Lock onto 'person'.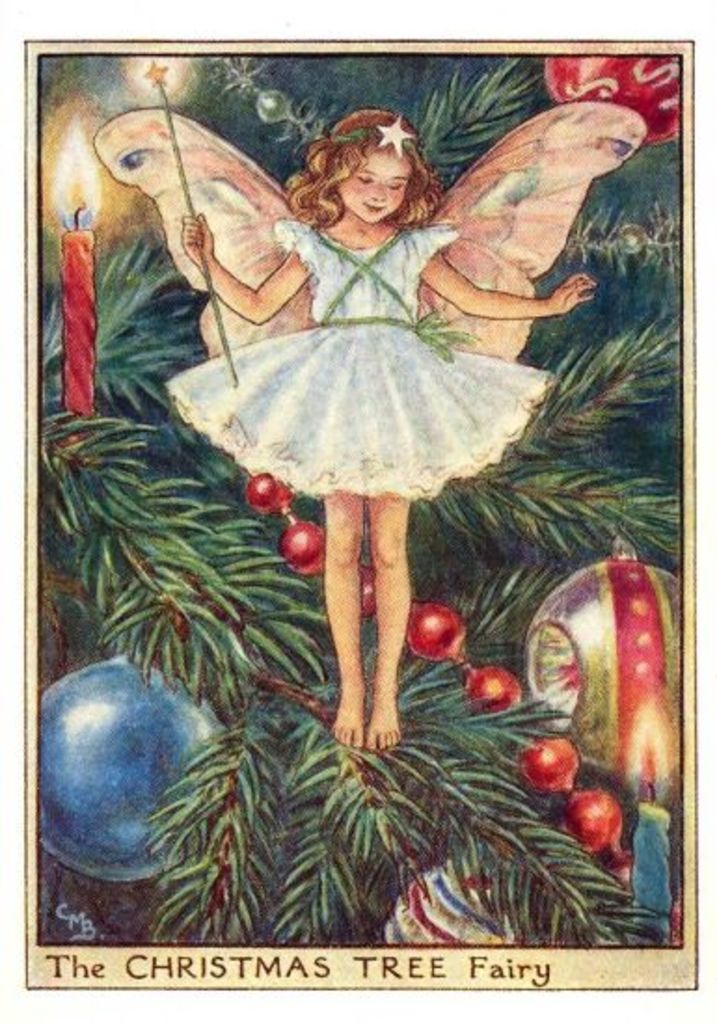
Locked: (x1=194, y1=238, x2=529, y2=853).
